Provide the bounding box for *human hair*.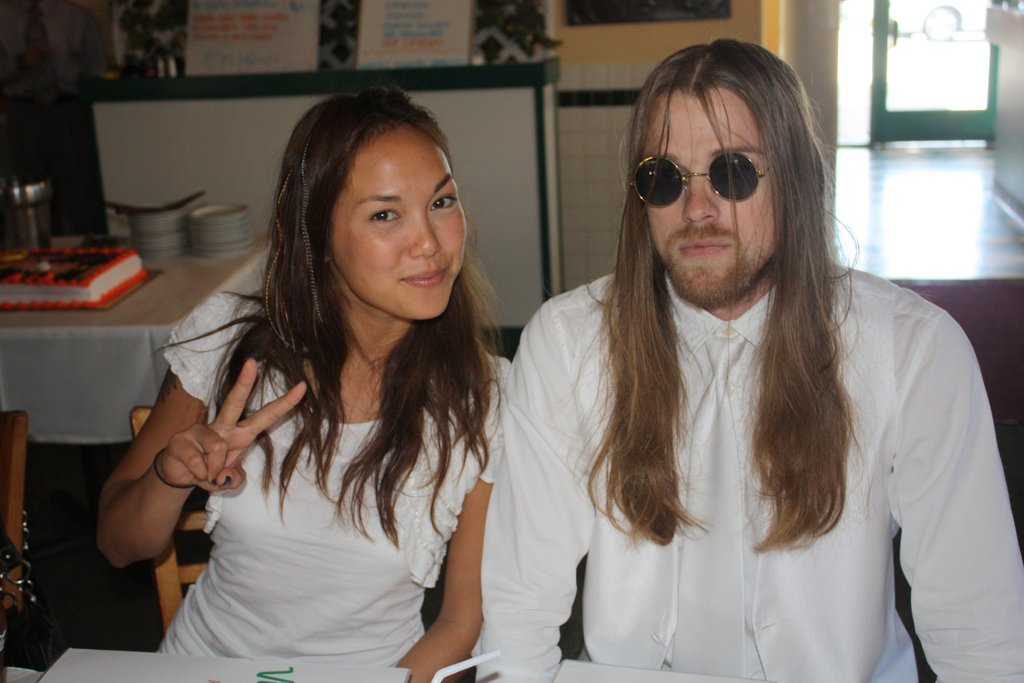
[x1=196, y1=91, x2=482, y2=553].
